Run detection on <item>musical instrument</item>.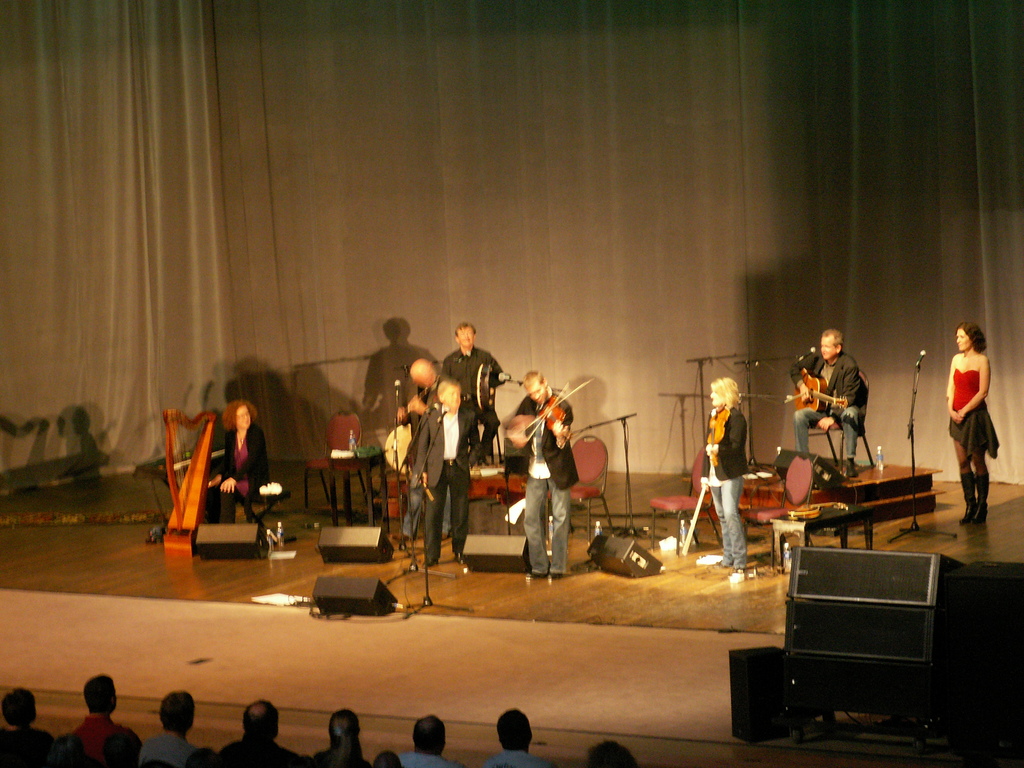
Result: left=689, top=400, right=726, bottom=506.
